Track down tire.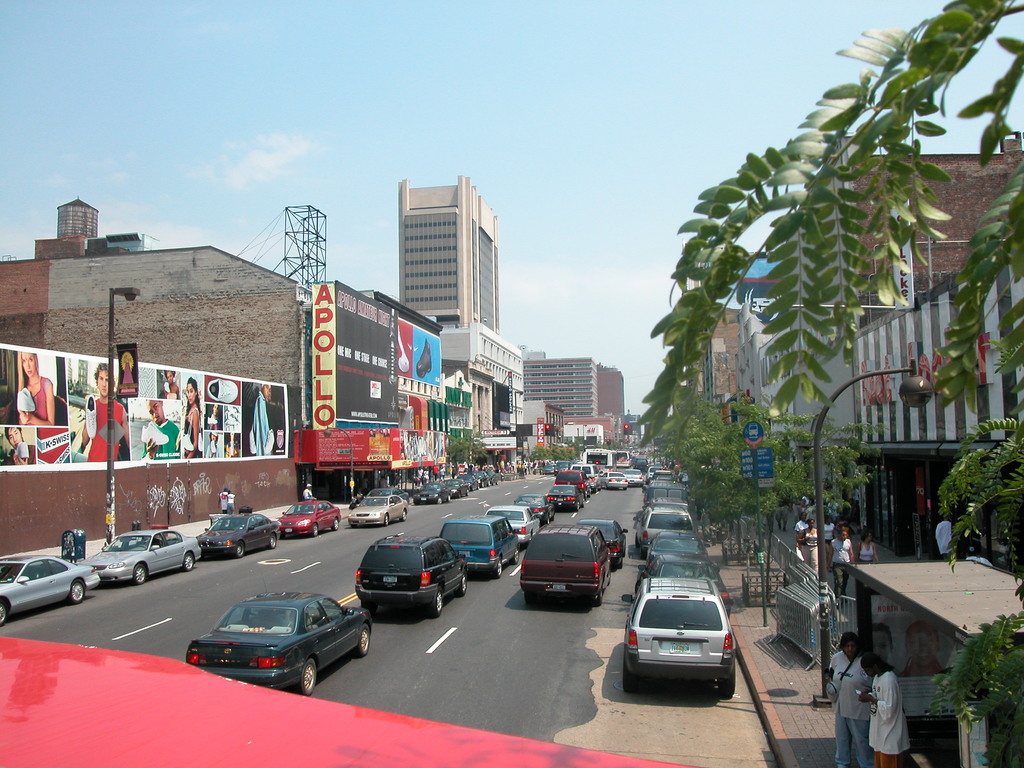
Tracked to pyautogui.locateOnScreen(632, 582, 640, 600).
